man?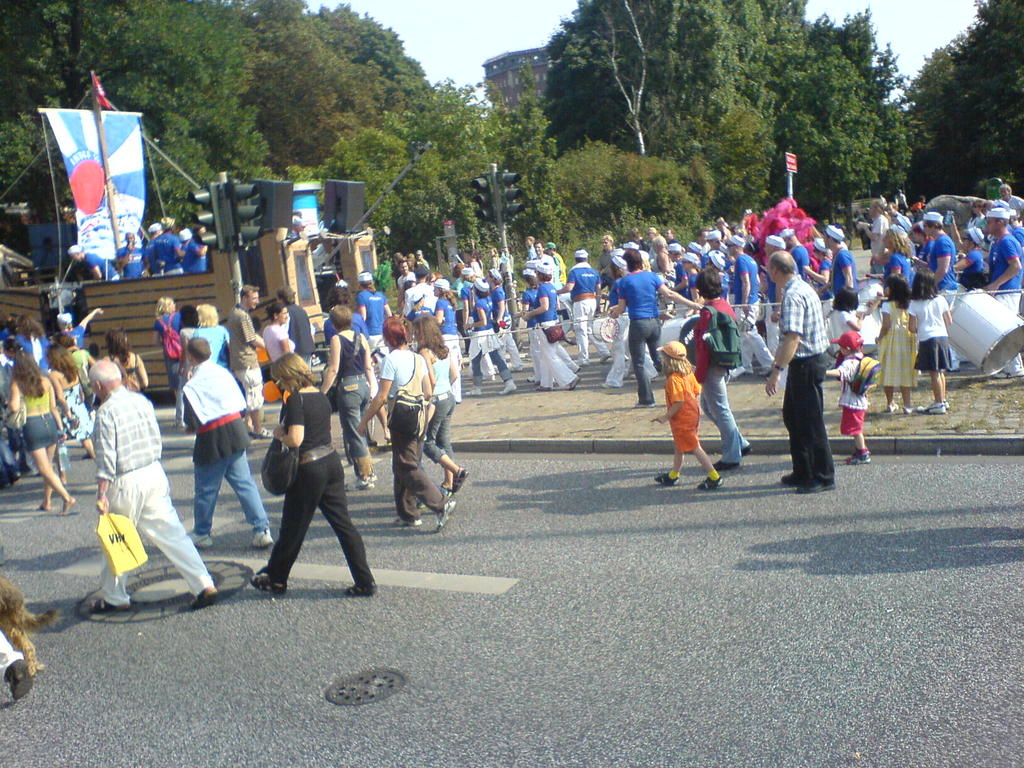
box(113, 230, 144, 277)
